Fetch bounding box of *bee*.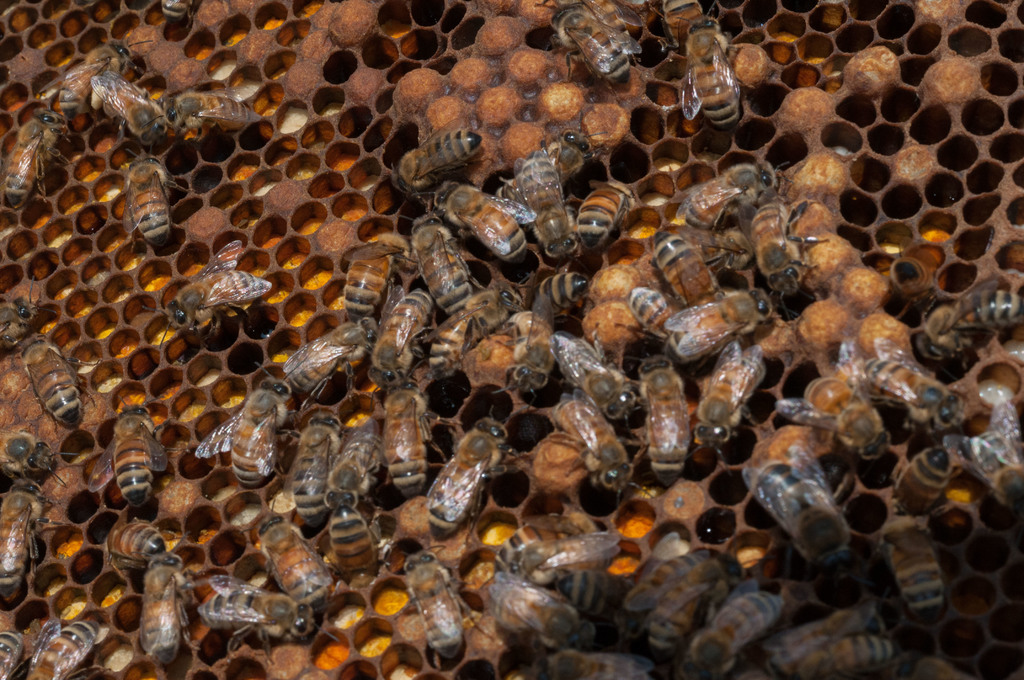
Bbox: Rect(392, 537, 473, 656).
